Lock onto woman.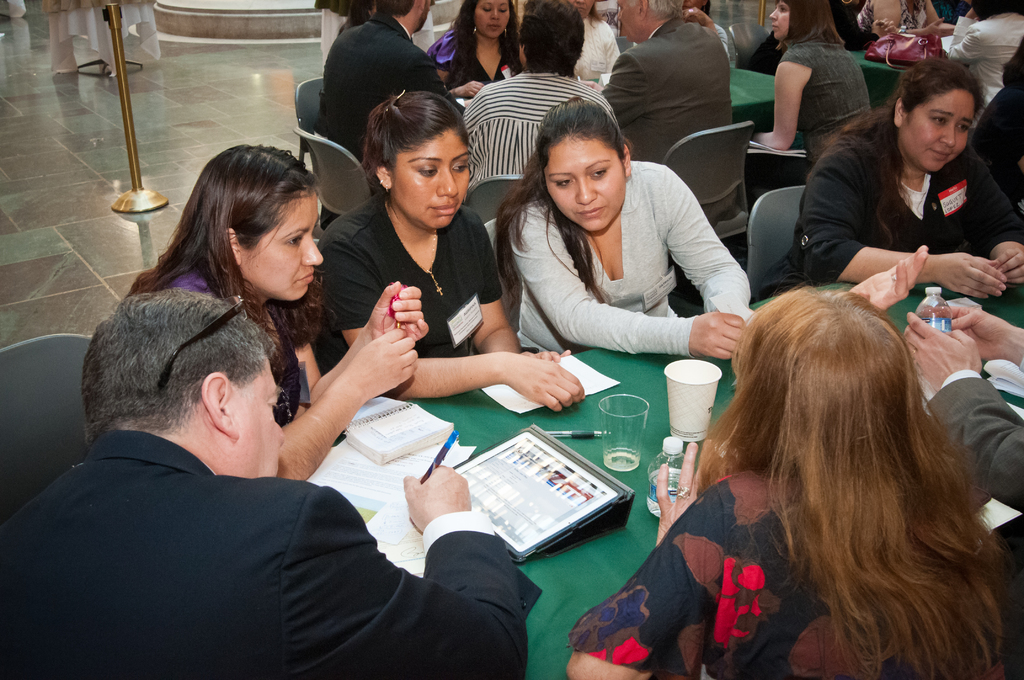
Locked: {"left": 741, "top": 0, "right": 866, "bottom": 187}.
